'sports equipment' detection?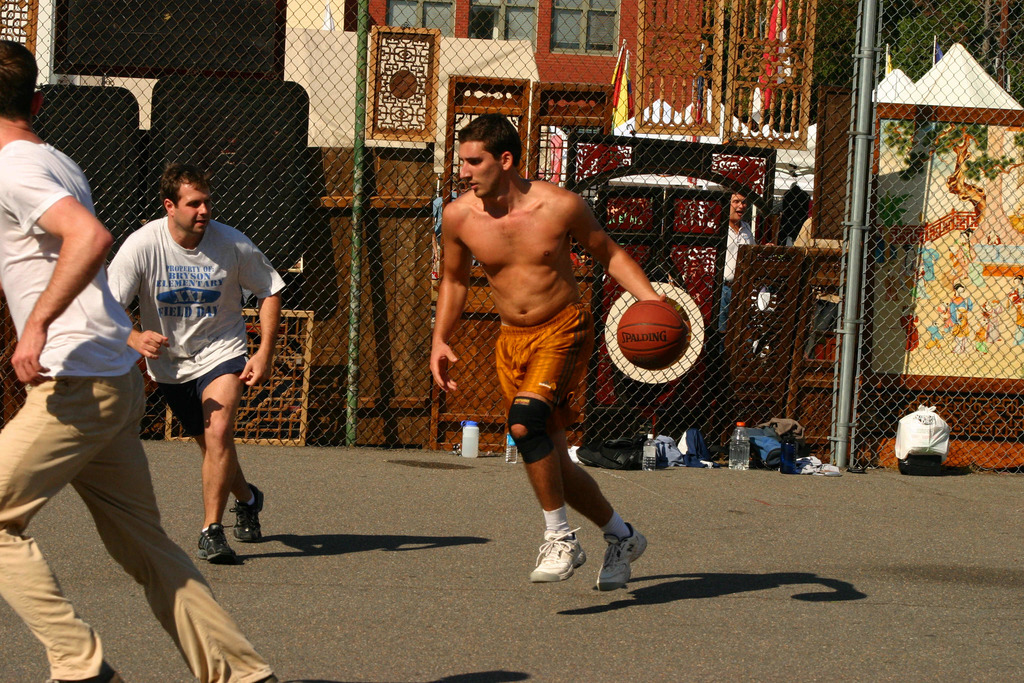
<box>529,531,588,585</box>
